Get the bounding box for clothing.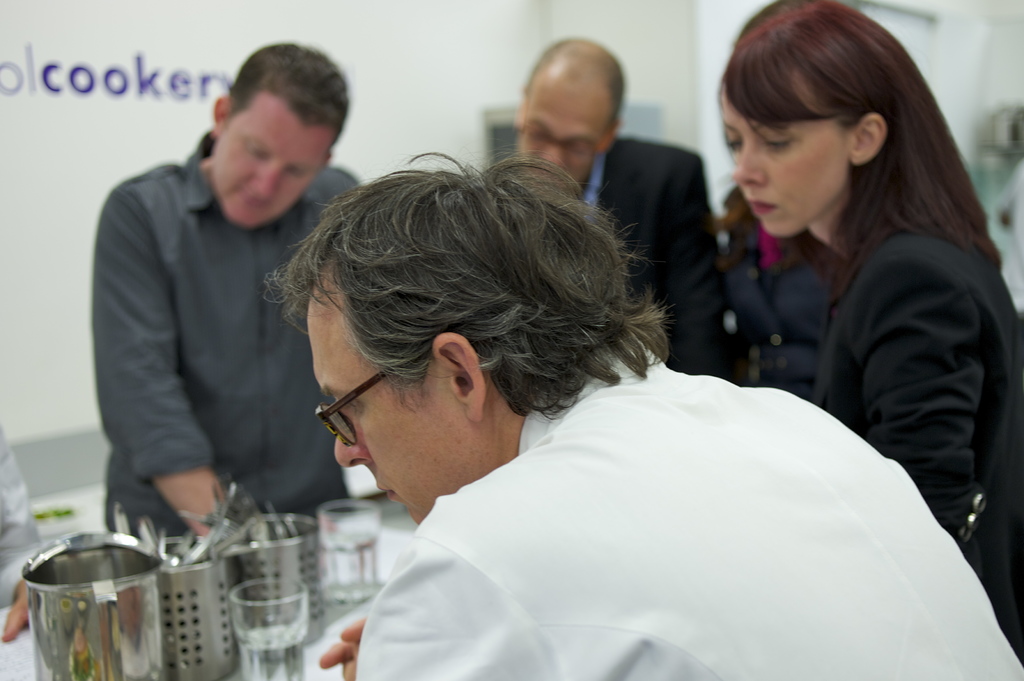
detection(710, 180, 844, 399).
